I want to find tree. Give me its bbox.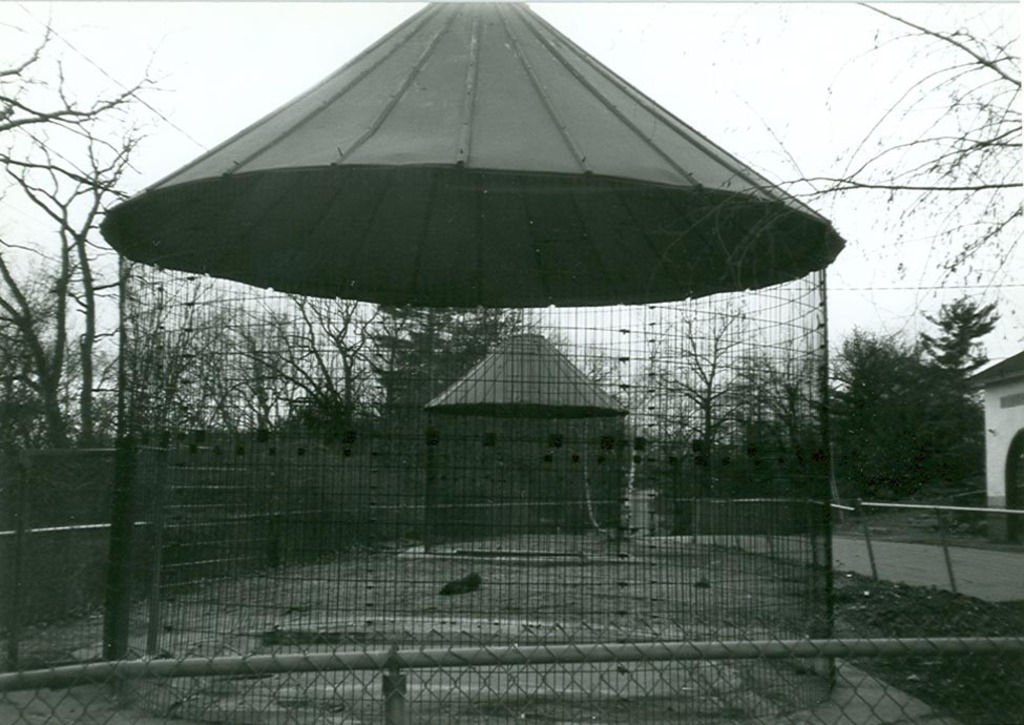
box=[171, 278, 349, 569].
